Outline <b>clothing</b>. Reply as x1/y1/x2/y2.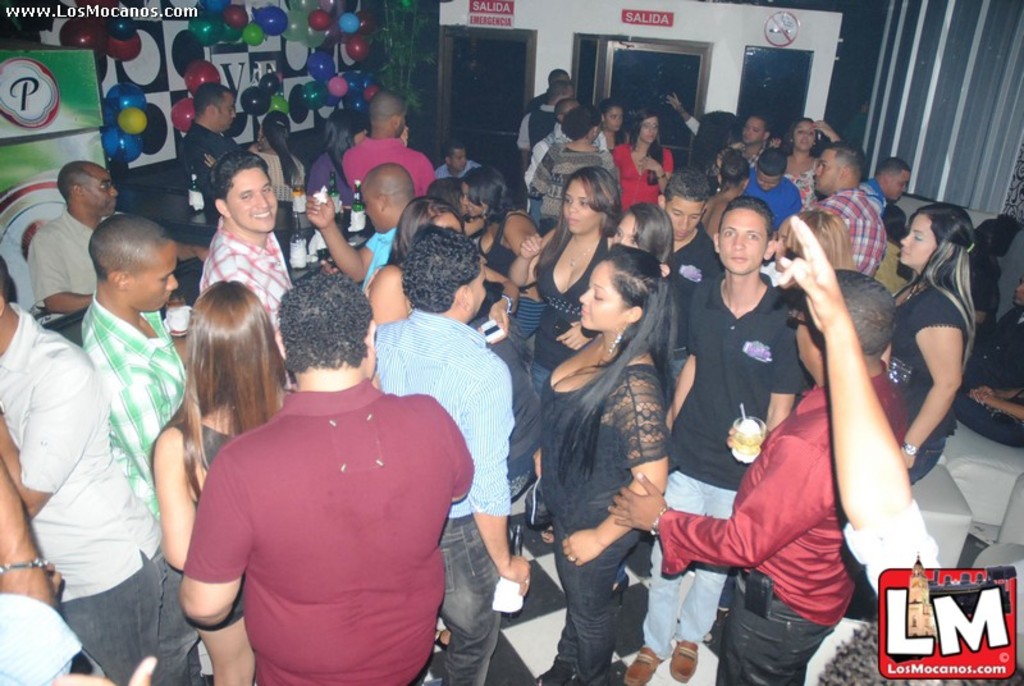
358/224/401/293.
